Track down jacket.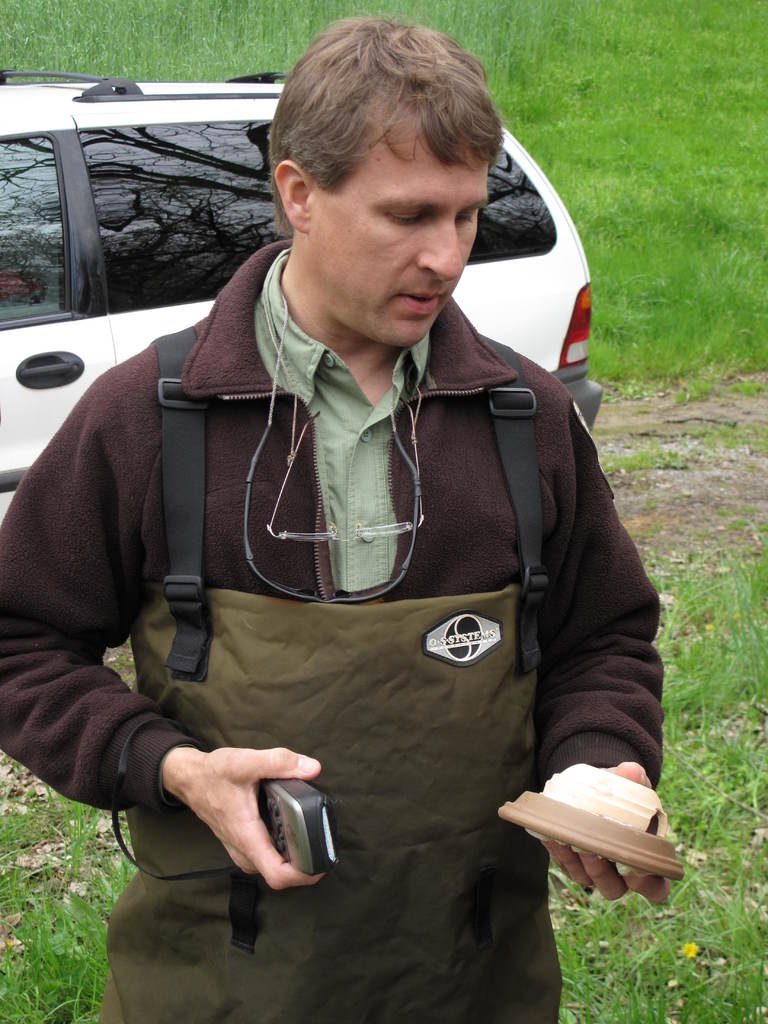
Tracked to <box>0,239,666,780</box>.
